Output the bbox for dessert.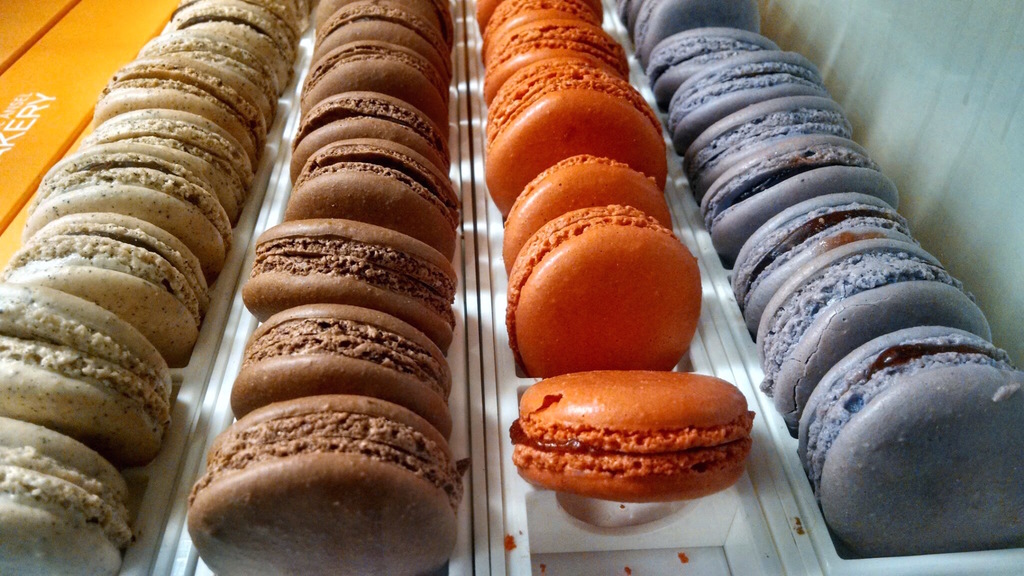
(241, 307, 452, 436).
